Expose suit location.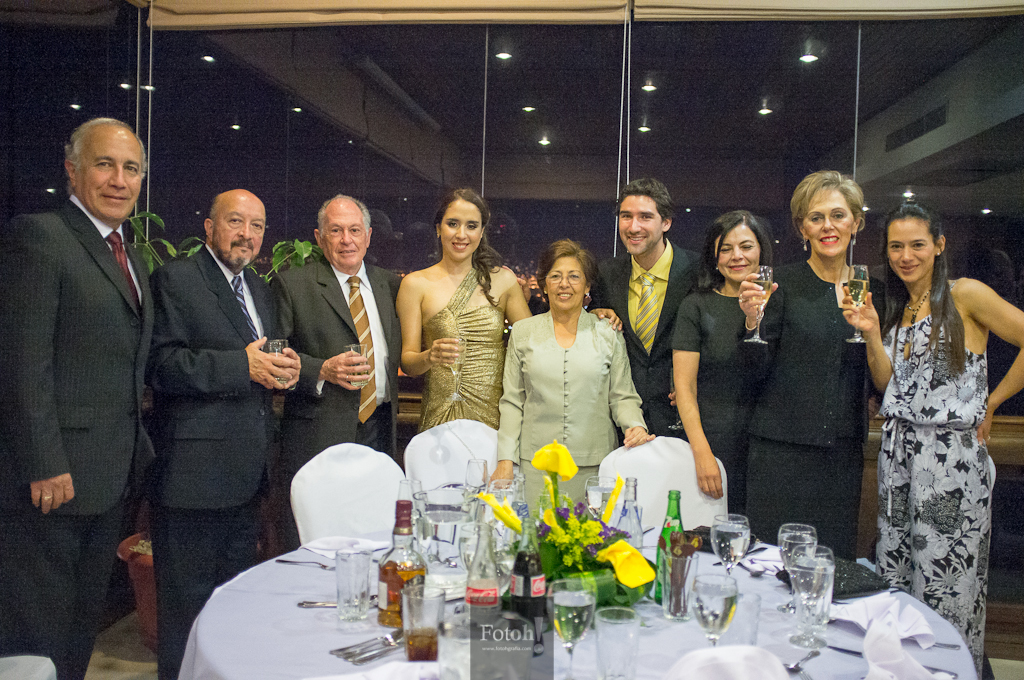
Exposed at detection(3, 192, 166, 677).
